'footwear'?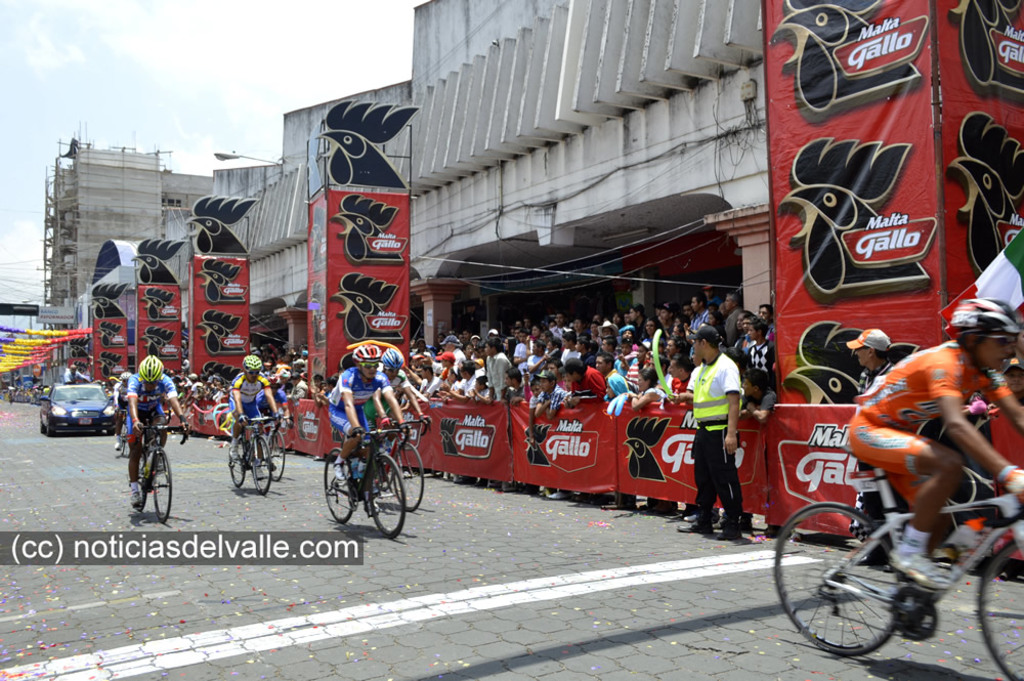
112 438 122 448
